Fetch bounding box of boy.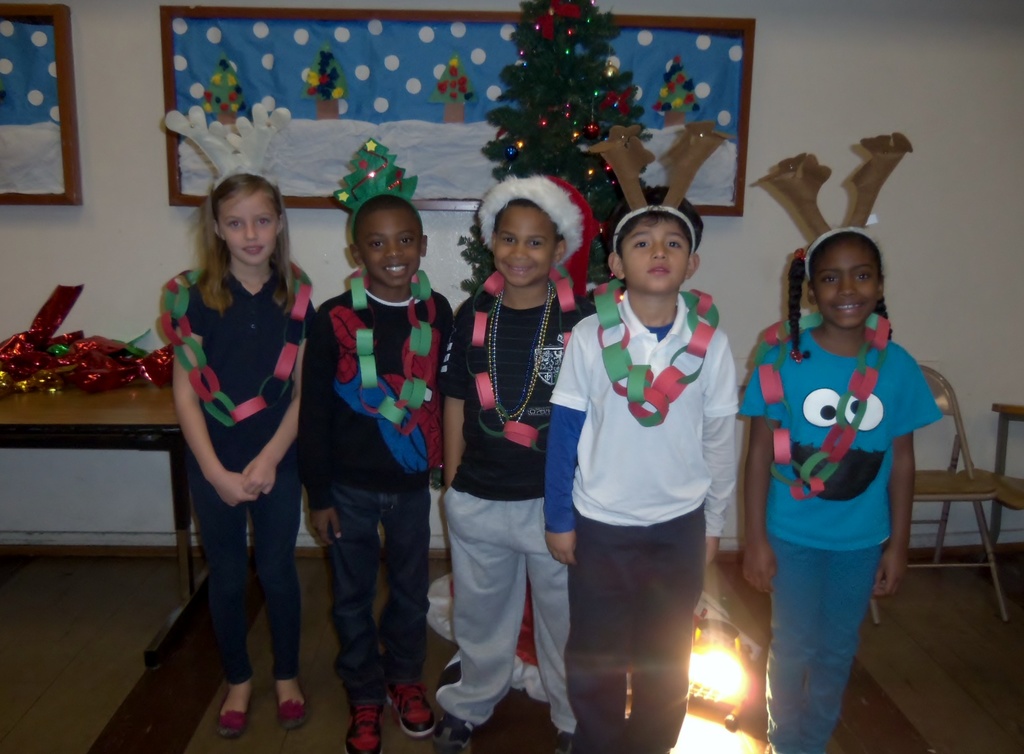
Bbox: bbox=[534, 191, 750, 753].
